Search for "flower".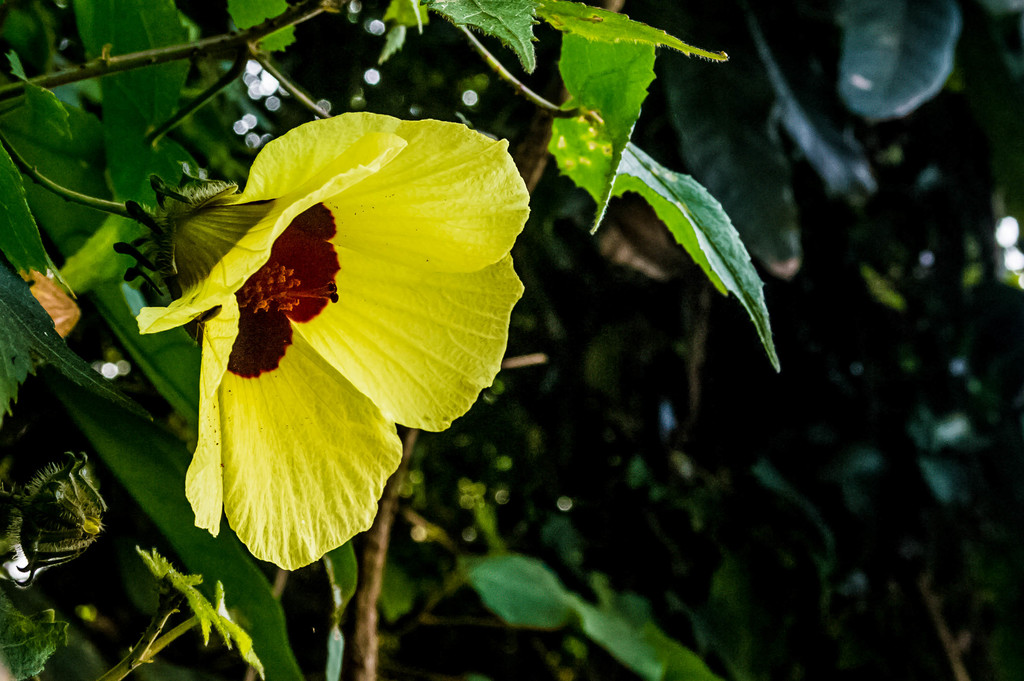
Found at x1=127, y1=93, x2=532, y2=555.
